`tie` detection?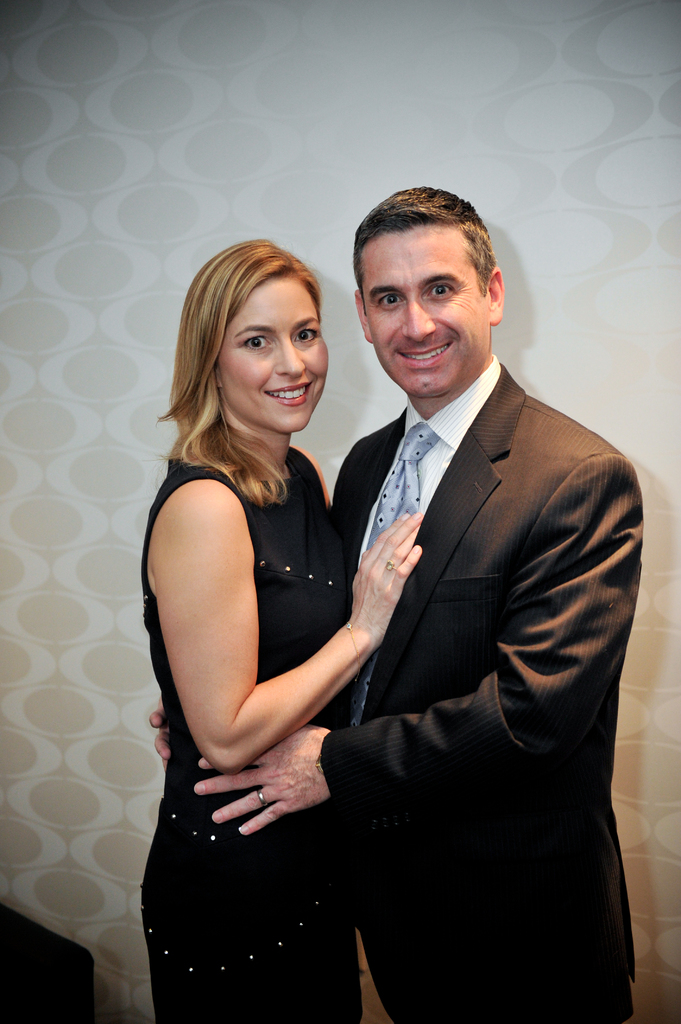
locate(349, 425, 440, 724)
